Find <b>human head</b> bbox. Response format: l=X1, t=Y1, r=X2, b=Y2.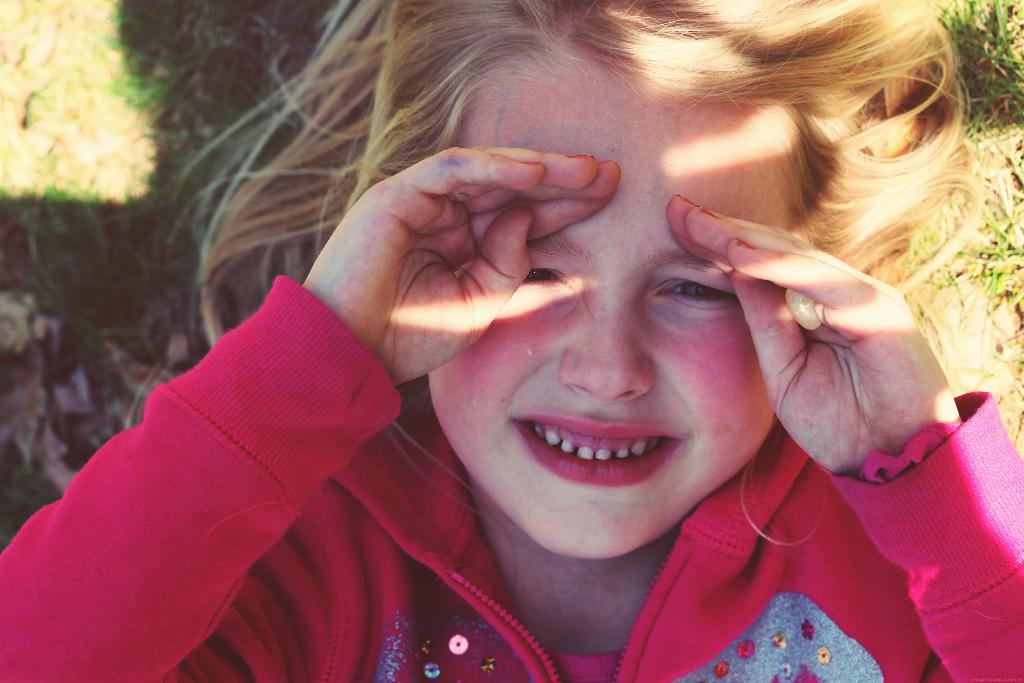
l=443, t=99, r=788, b=523.
